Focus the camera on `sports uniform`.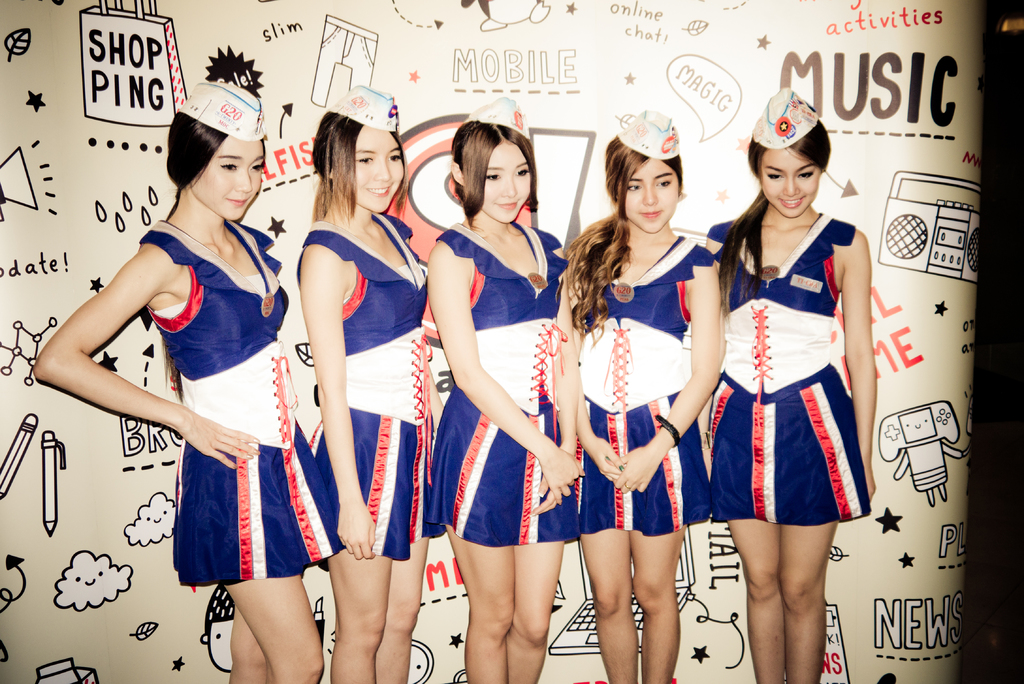
Focus region: bbox(707, 209, 876, 524).
